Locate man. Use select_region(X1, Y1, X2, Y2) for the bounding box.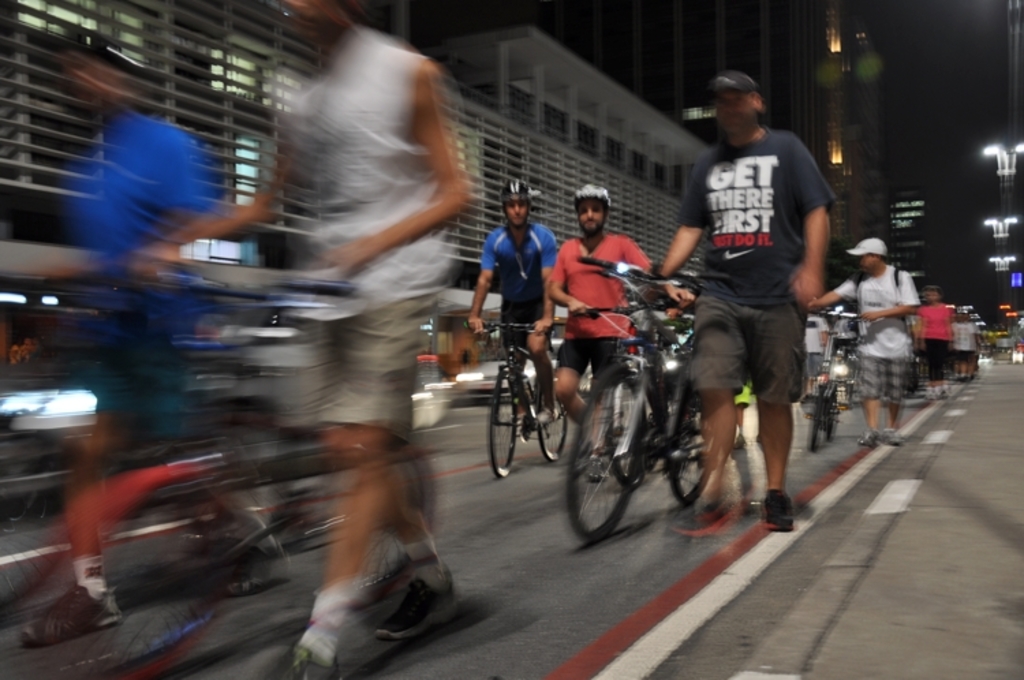
select_region(547, 186, 649, 434).
